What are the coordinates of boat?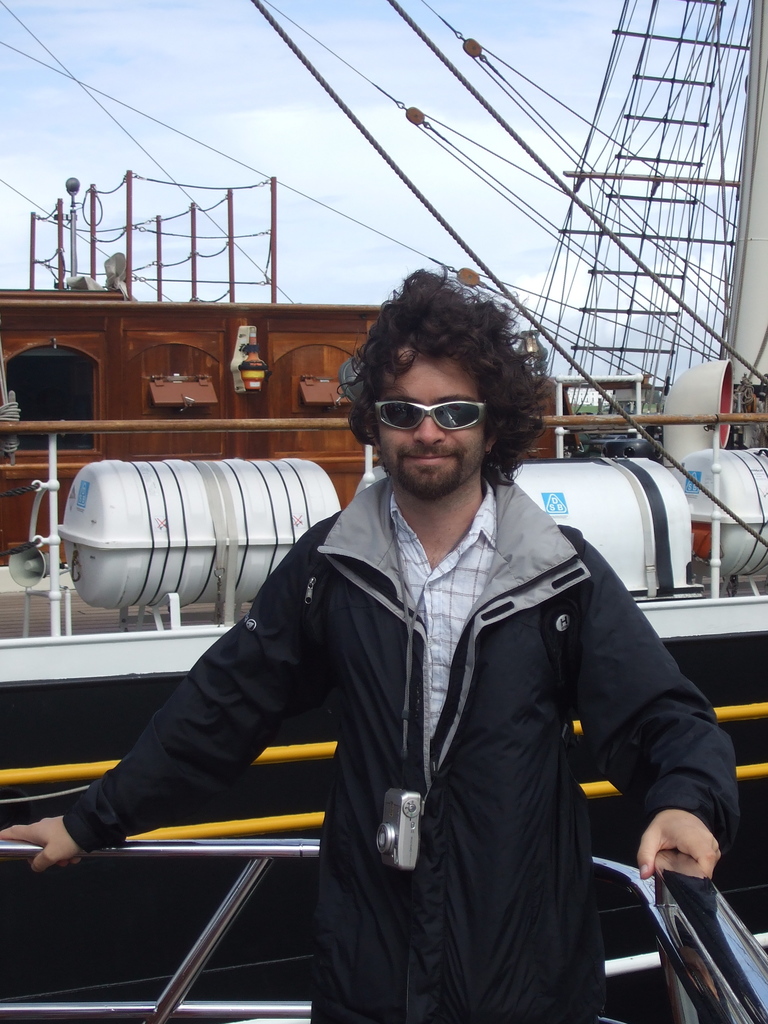
<region>0, 0, 767, 945</region>.
